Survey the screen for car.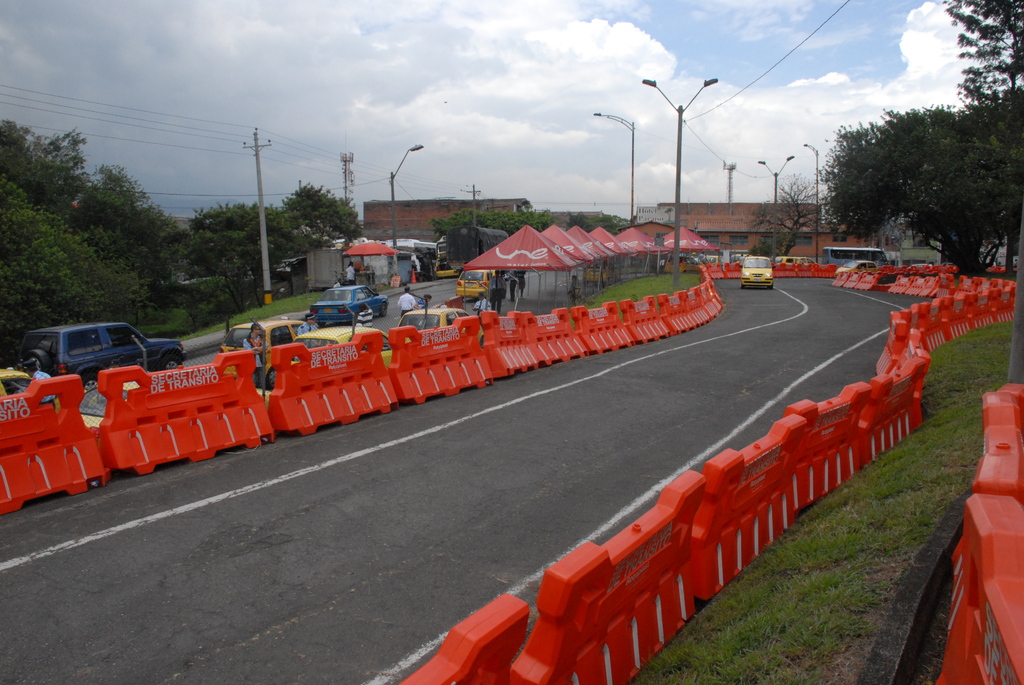
Survey found: locate(584, 258, 620, 285).
